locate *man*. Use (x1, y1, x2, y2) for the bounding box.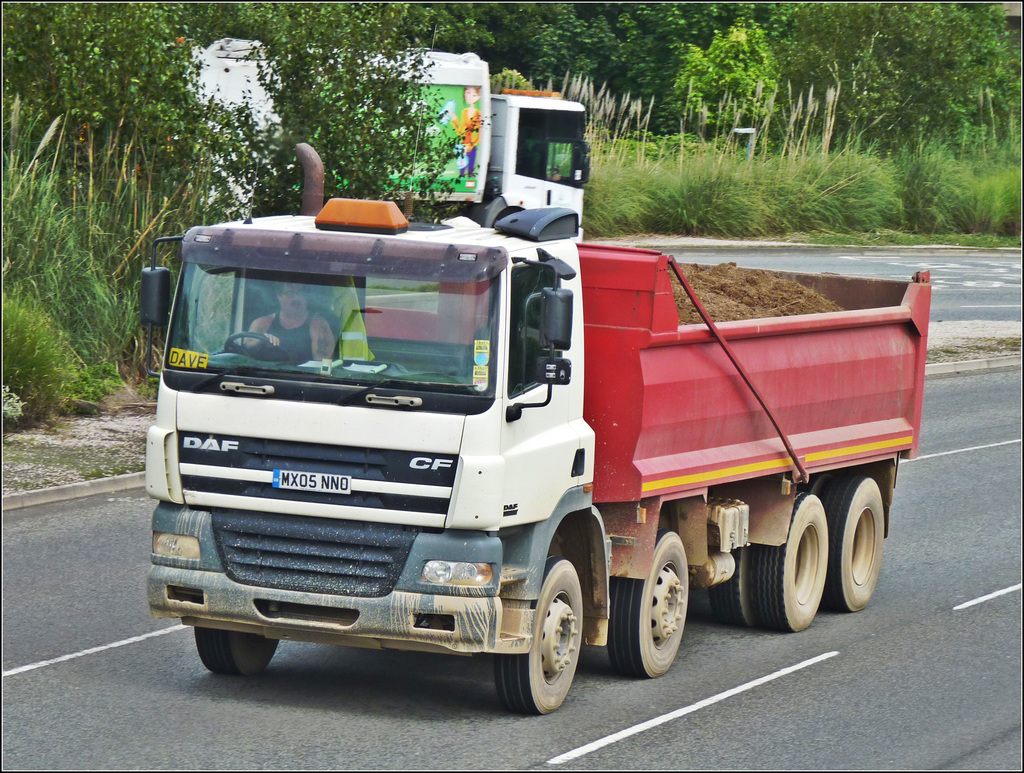
(244, 284, 335, 364).
